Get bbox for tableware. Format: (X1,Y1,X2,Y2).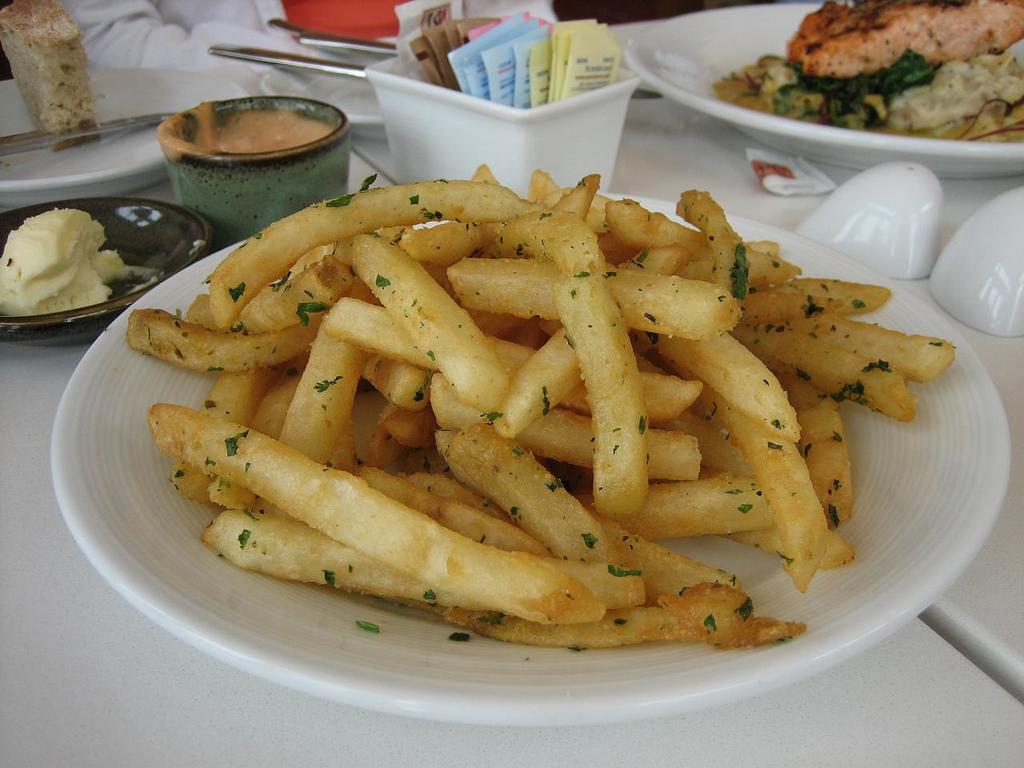
(46,193,1010,722).
